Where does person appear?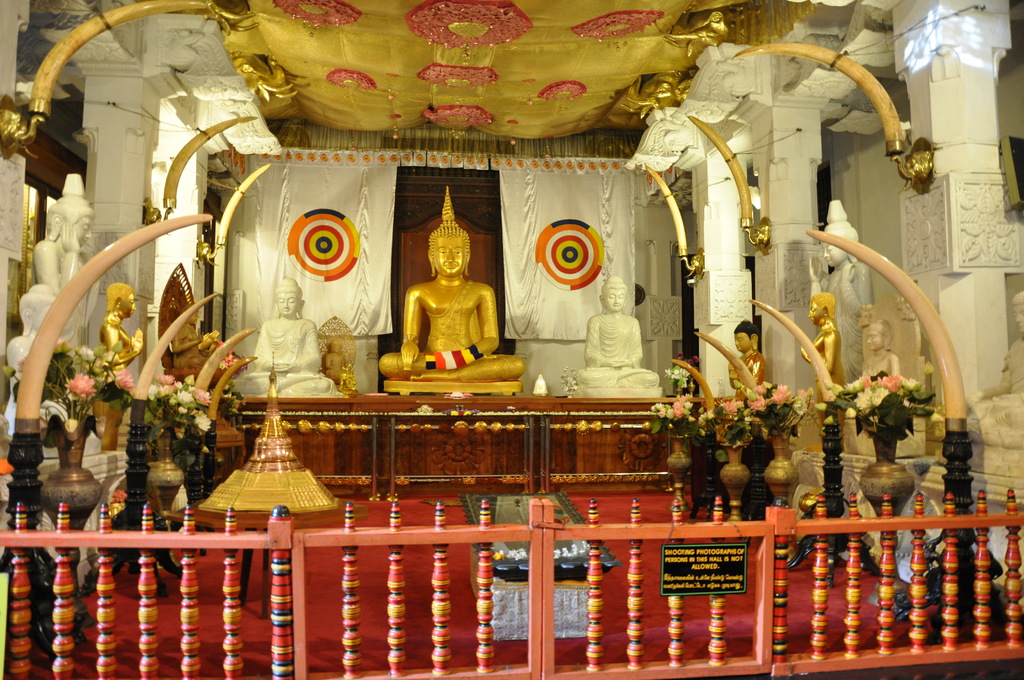
Appears at [5,280,72,434].
